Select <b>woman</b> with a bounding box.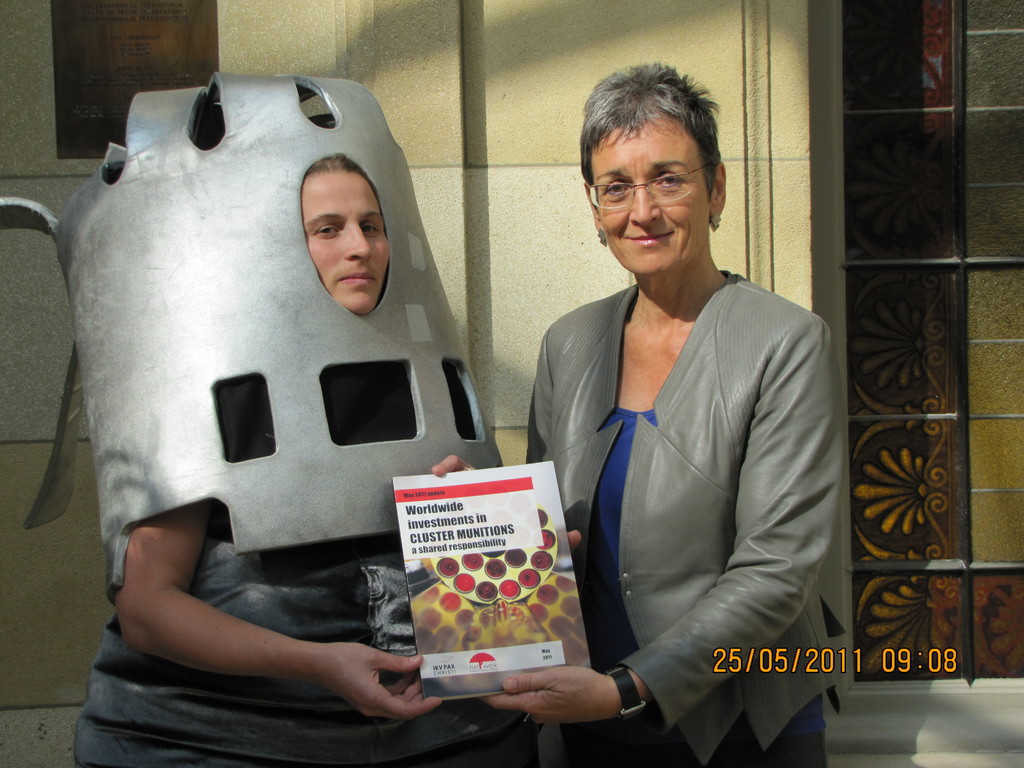
{"x1": 420, "y1": 63, "x2": 852, "y2": 767}.
